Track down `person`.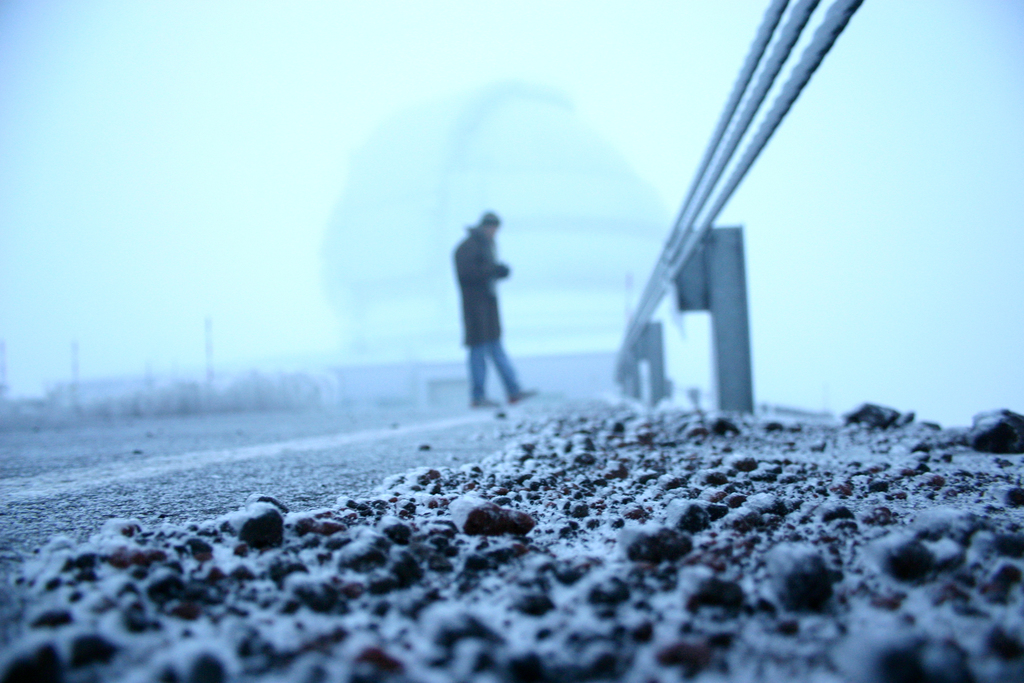
Tracked to [440,174,543,404].
